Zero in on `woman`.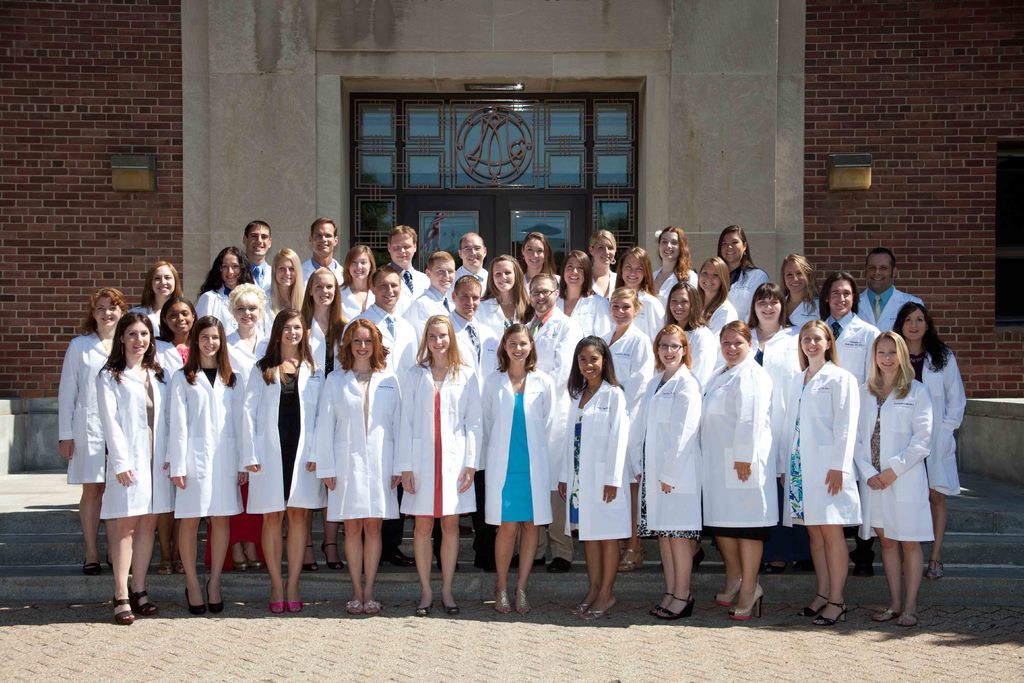
Zeroed in: (x1=635, y1=317, x2=699, y2=627).
